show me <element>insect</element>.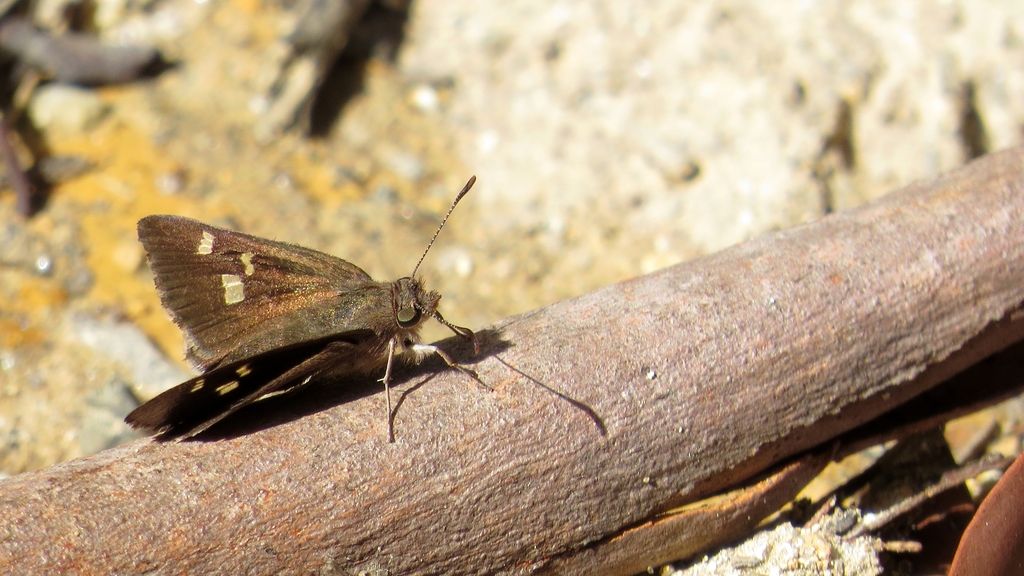
<element>insect</element> is here: <box>120,173,476,445</box>.
